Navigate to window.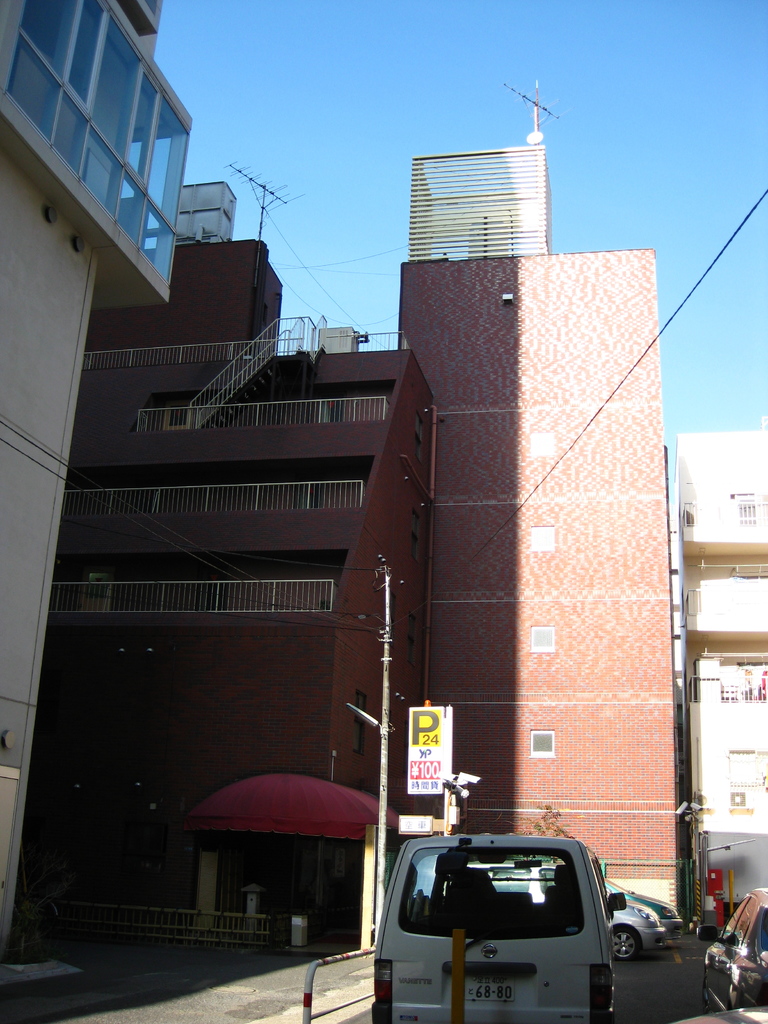
Navigation target: {"x1": 12, "y1": 16, "x2": 200, "y2": 238}.
